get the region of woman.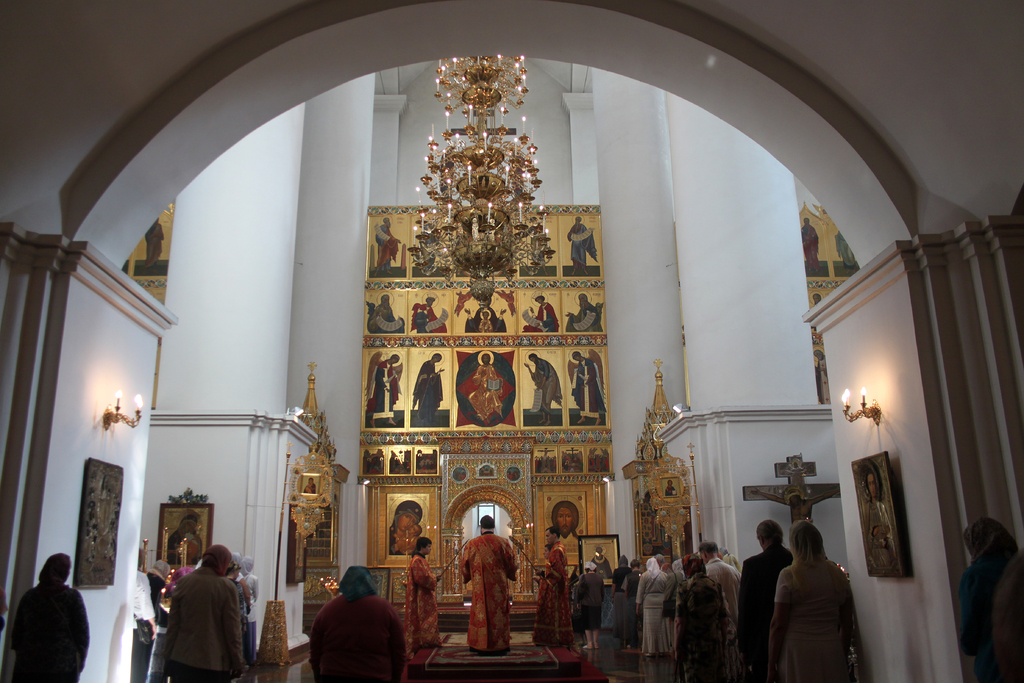
crop(951, 513, 1015, 682).
